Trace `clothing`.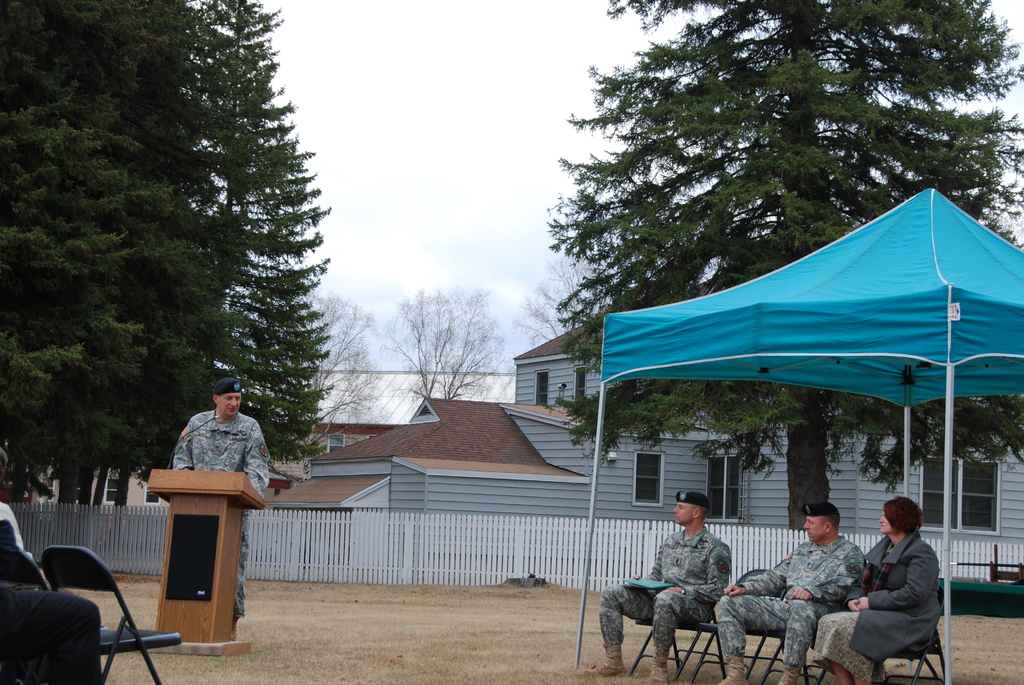
Traced to <region>0, 497, 35, 558</region>.
